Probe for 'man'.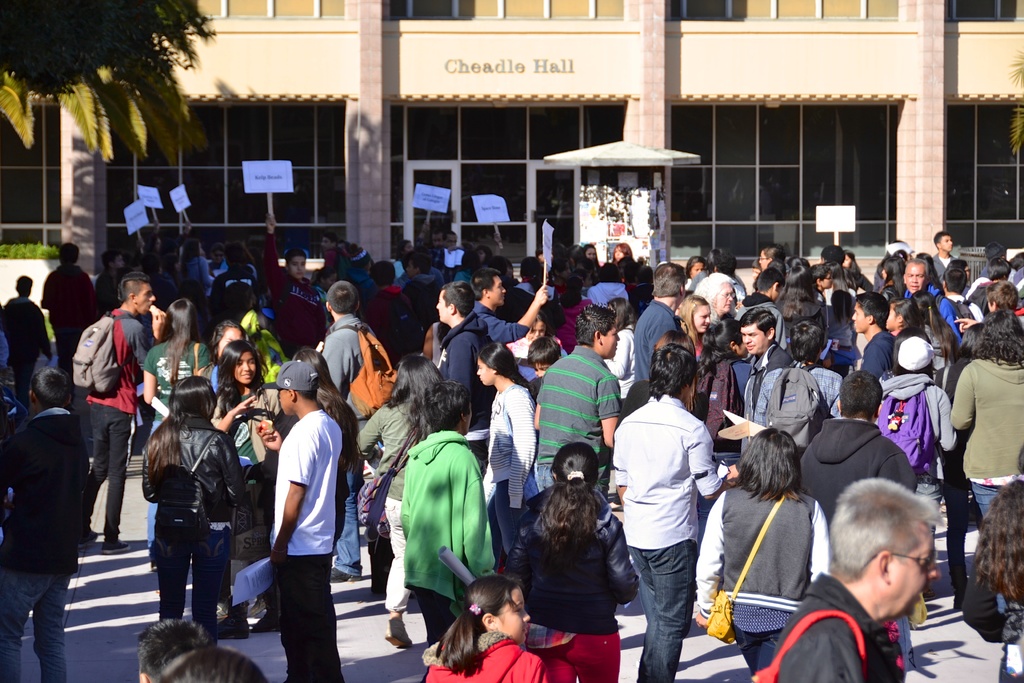
Probe result: left=982, top=240, right=1007, bottom=277.
